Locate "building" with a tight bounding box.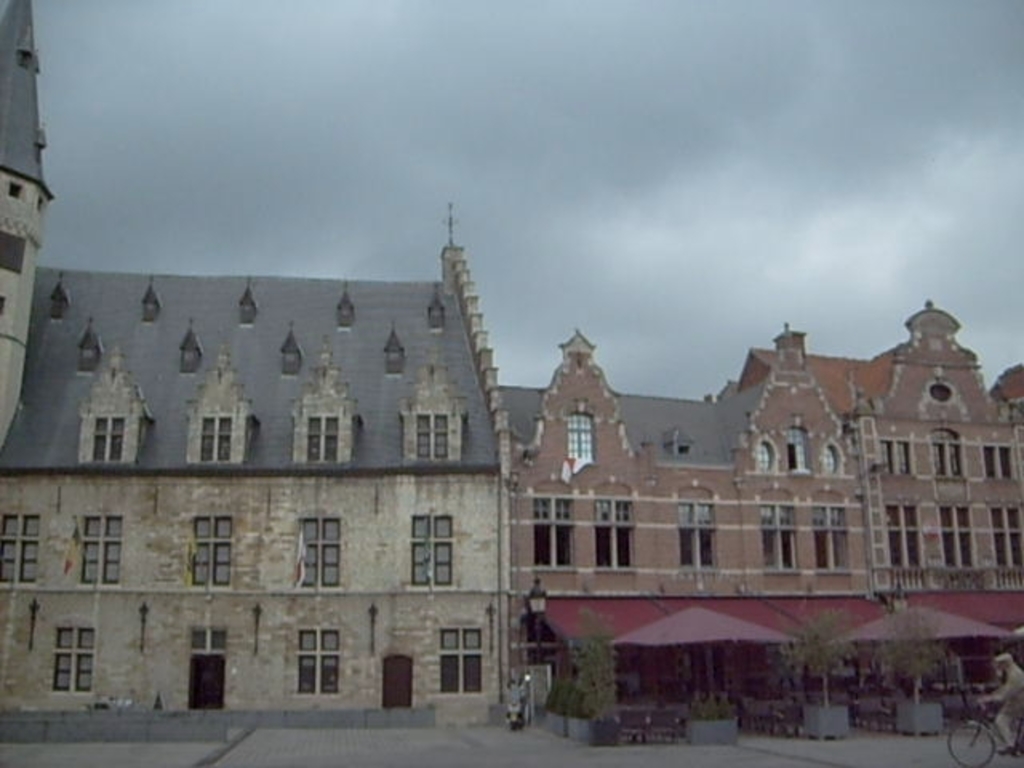
region(0, 0, 515, 707).
